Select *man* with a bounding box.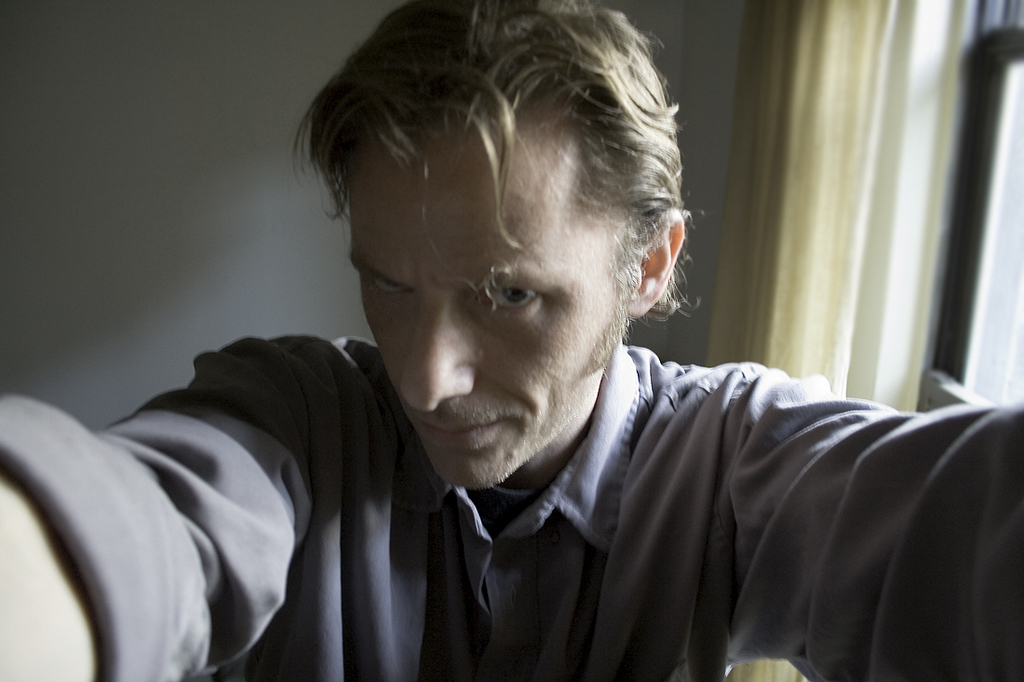
bbox(74, 38, 982, 668).
